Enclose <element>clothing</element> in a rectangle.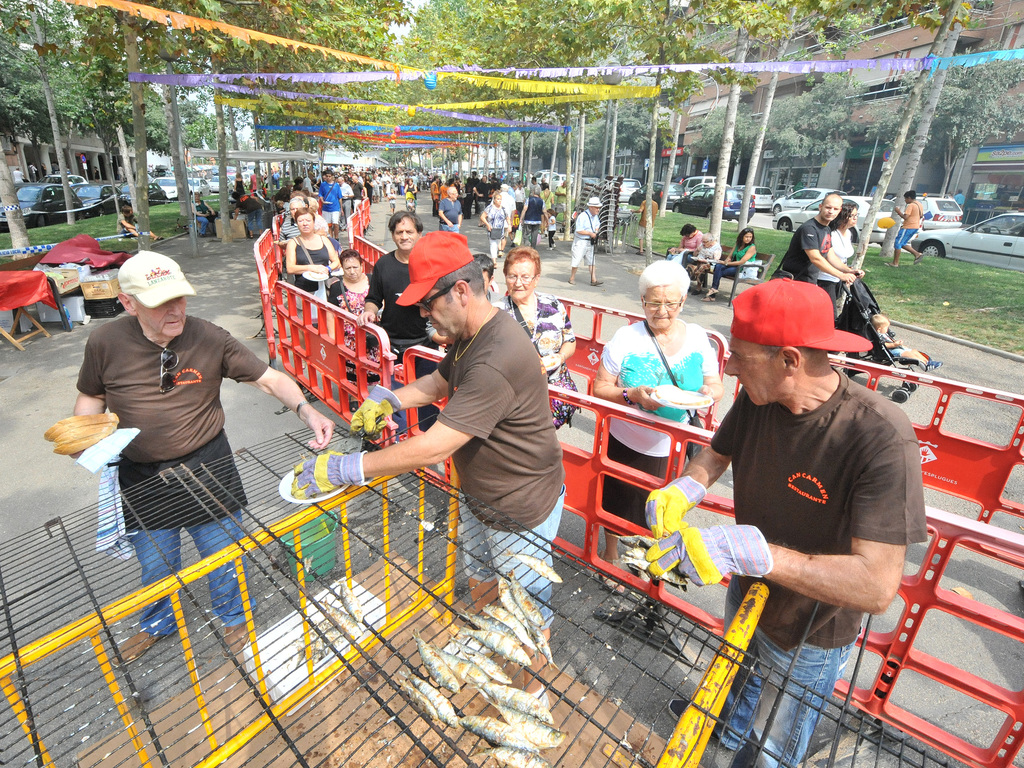
<box>810,230,856,322</box>.
